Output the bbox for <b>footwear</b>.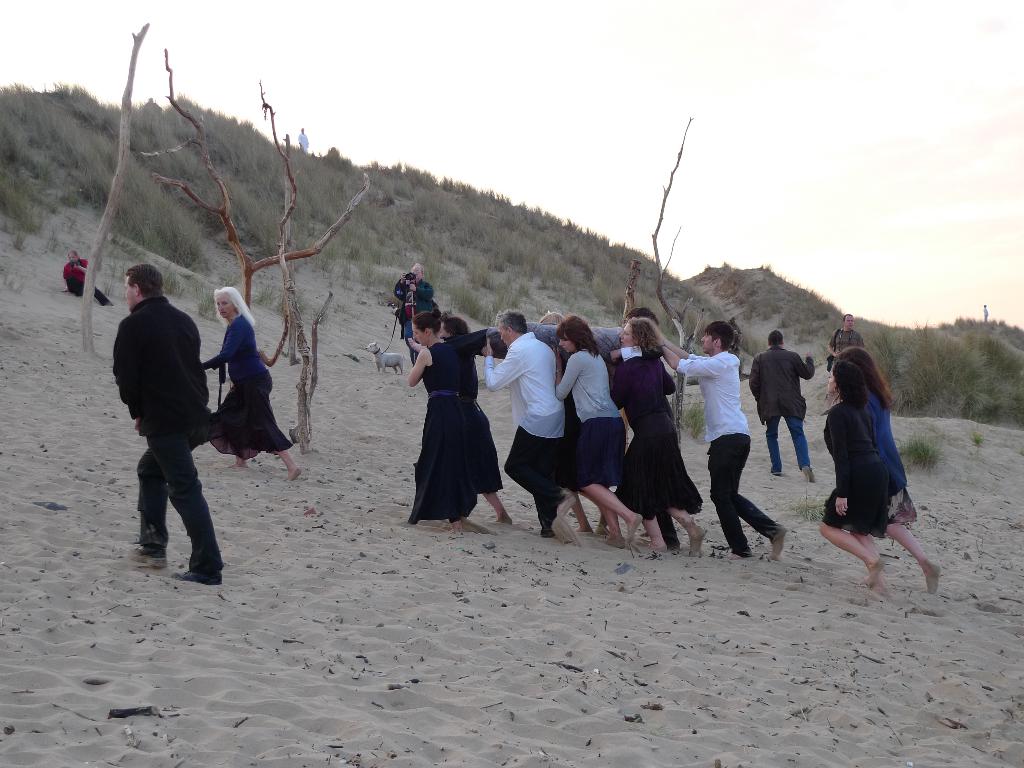
{"x1": 289, "y1": 472, "x2": 300, "y2": 479}.
